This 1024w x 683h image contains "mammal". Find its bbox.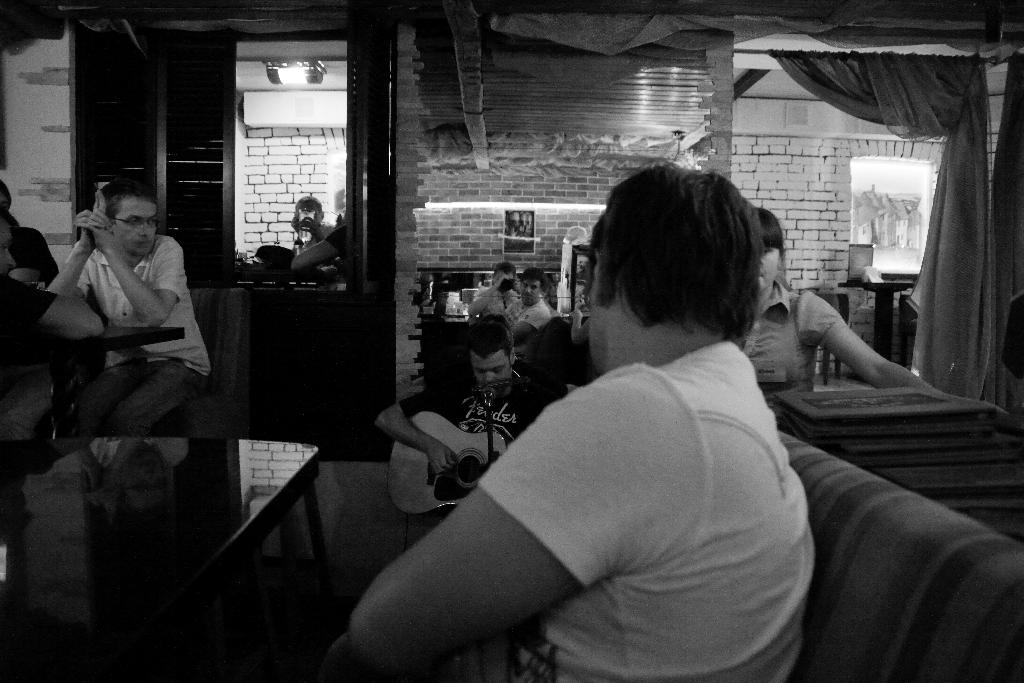
detection(348, 160, 819, 682).
